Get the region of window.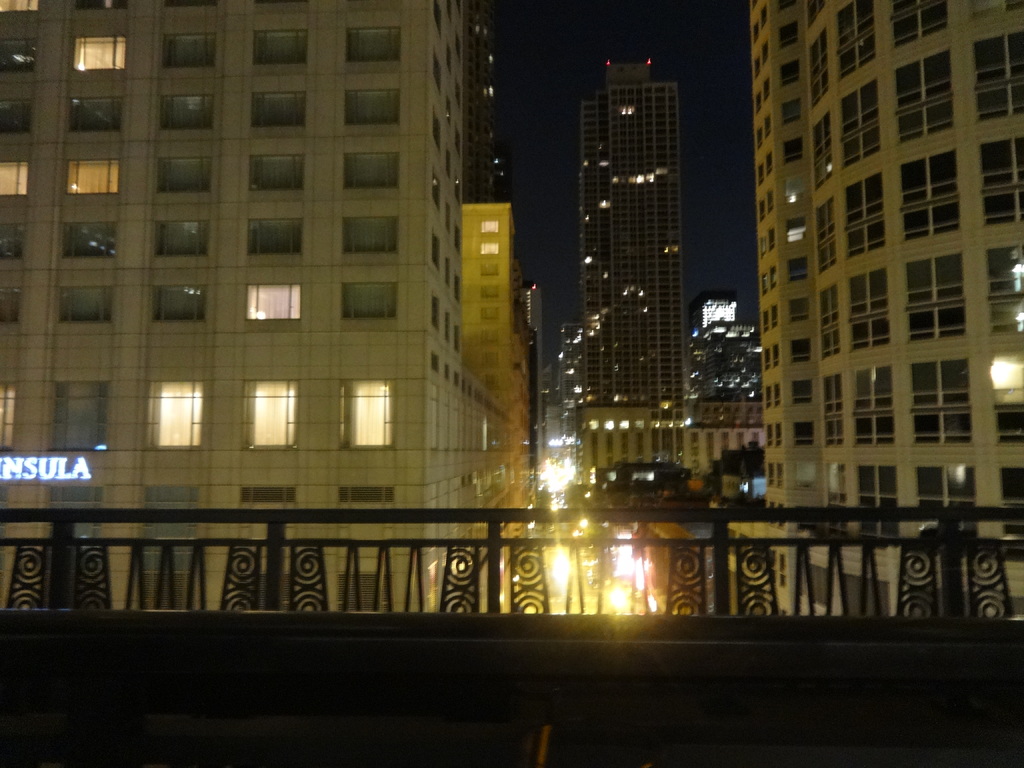
rect(770, 307, 779, 326).
